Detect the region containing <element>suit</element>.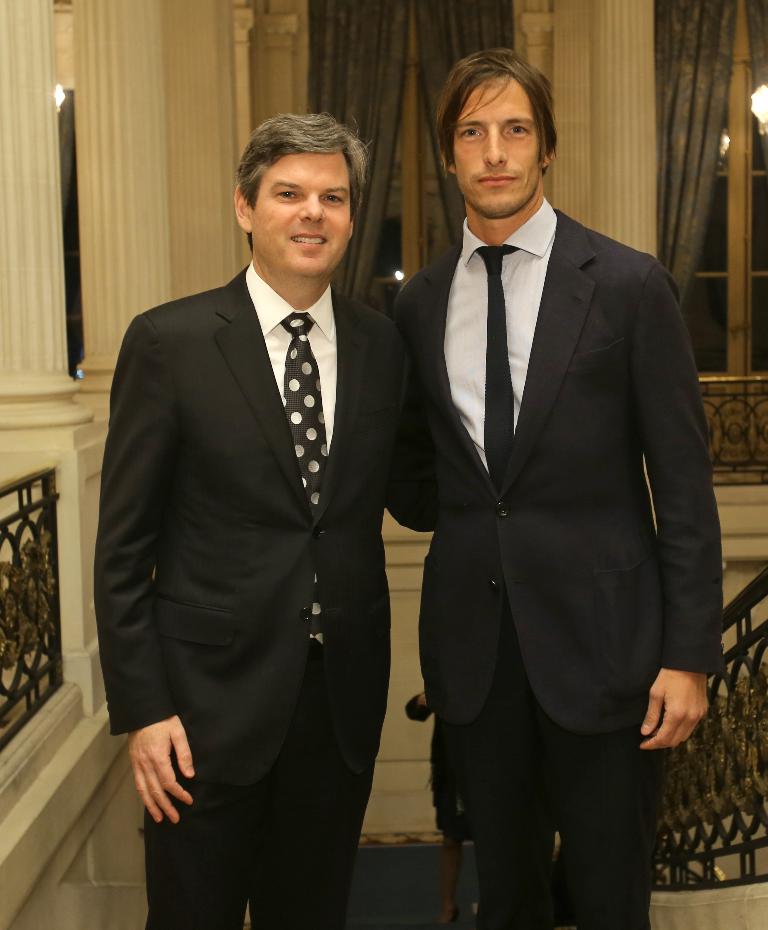
l=387, t=208, r=723, b=929.
